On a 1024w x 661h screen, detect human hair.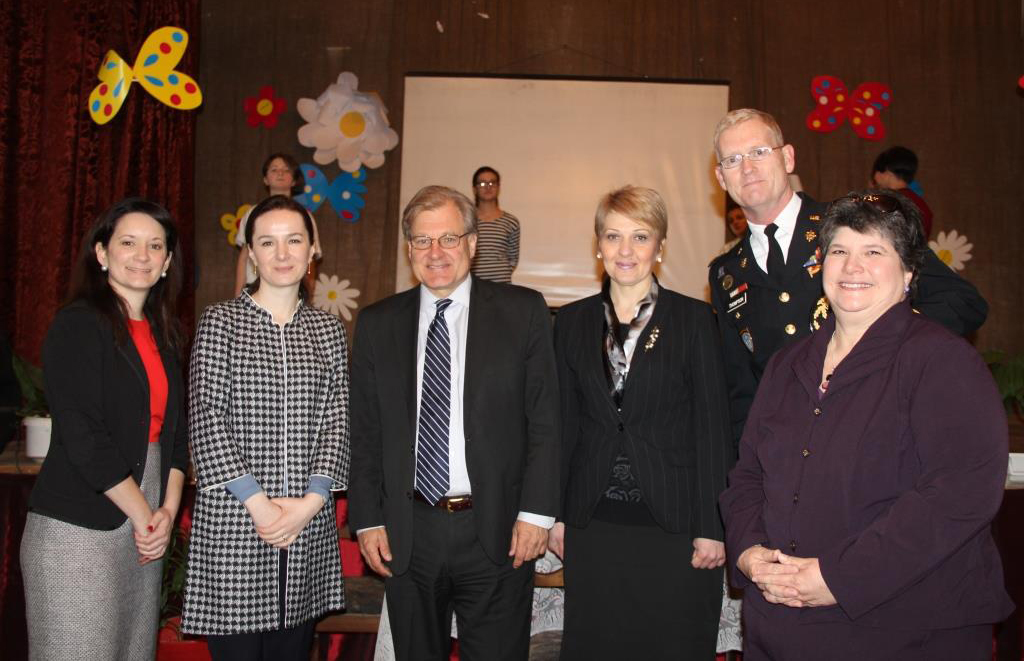
box(706, 111, 792, 166).
